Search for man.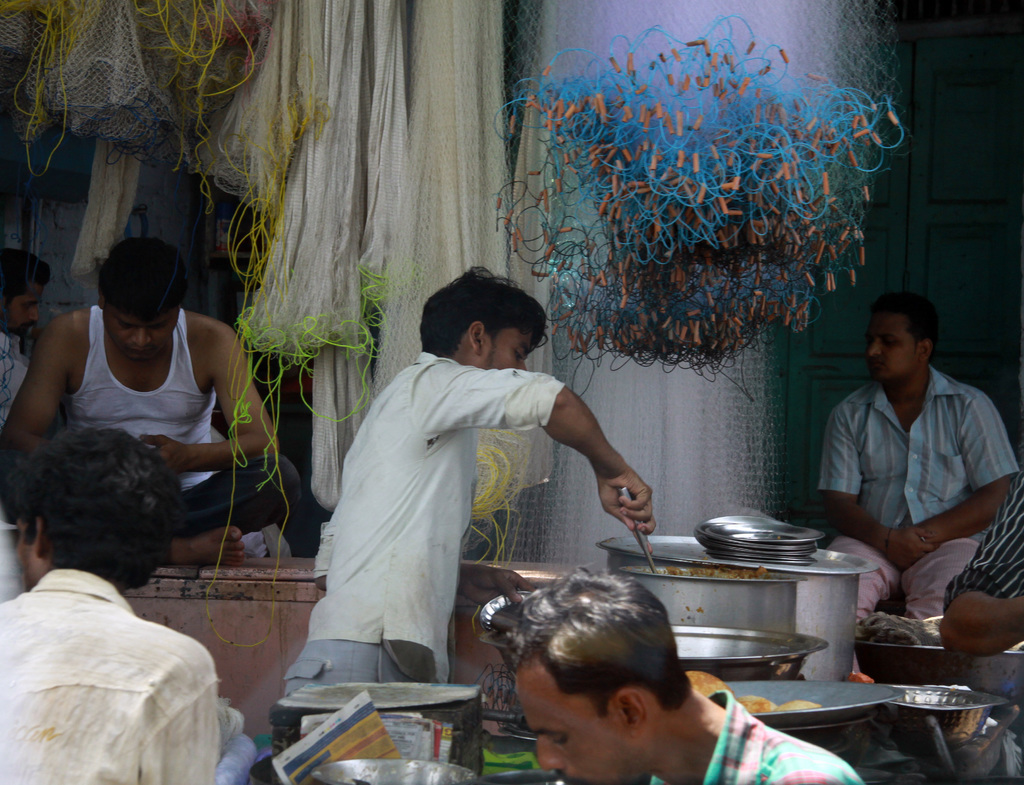
Found at bbox(804, 273, 1010, 647).
